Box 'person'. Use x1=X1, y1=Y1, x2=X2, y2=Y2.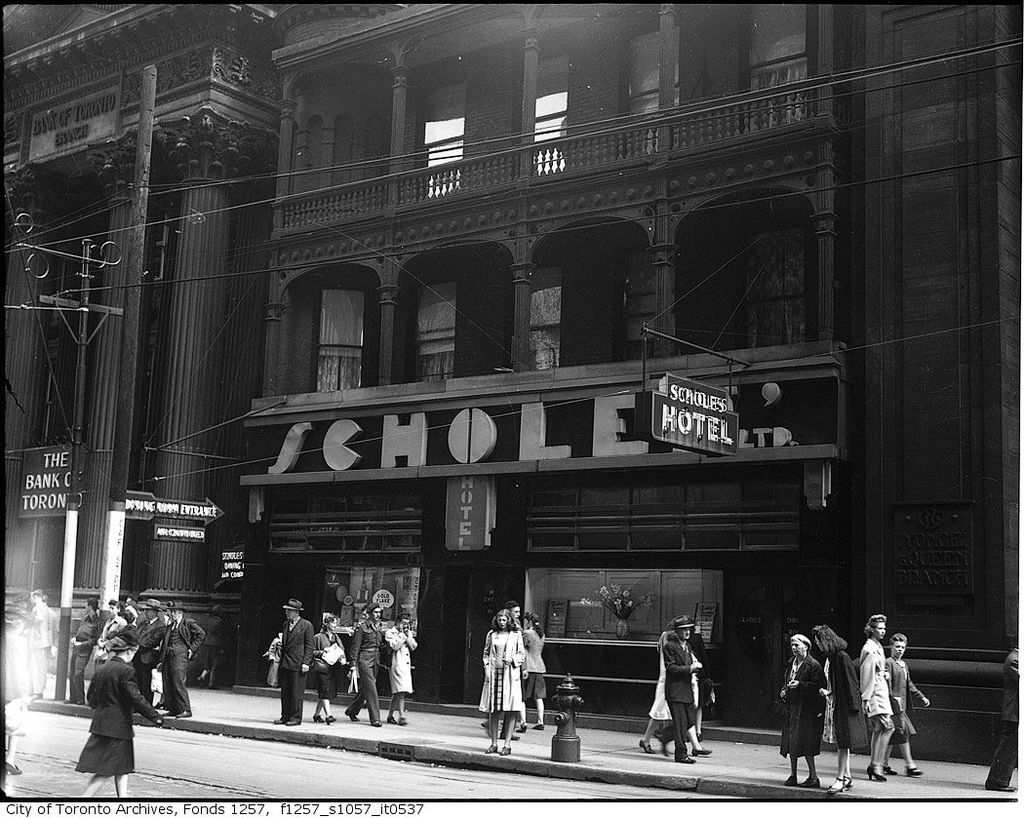
x1=382, y1=609, x2=415, y2=724.
